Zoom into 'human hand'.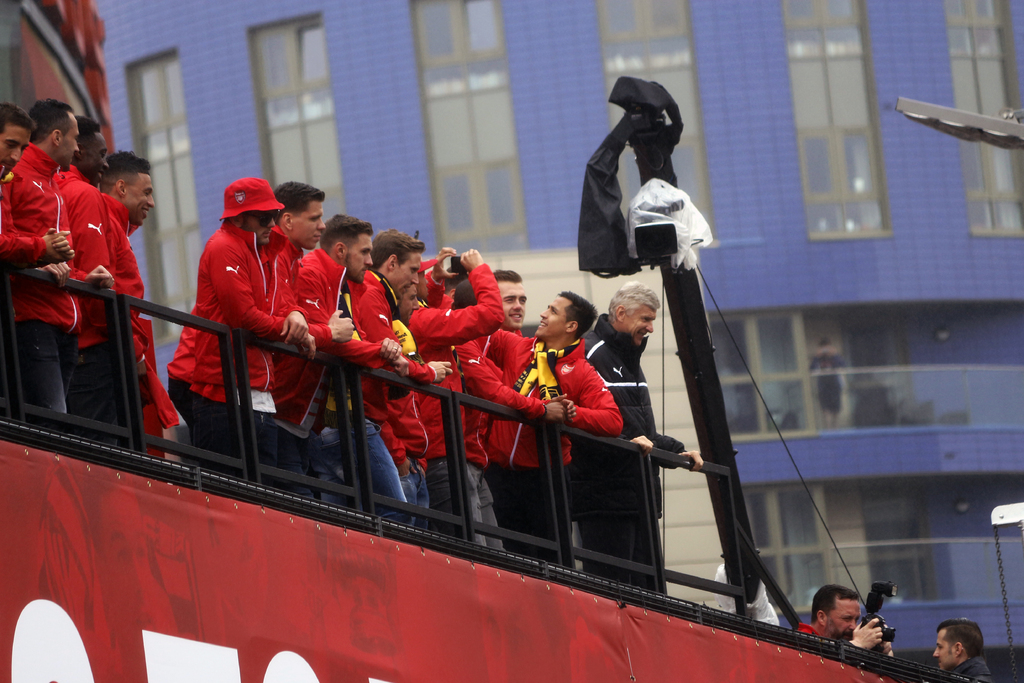
Zoom target: <box>37,260,70,293</box>.
